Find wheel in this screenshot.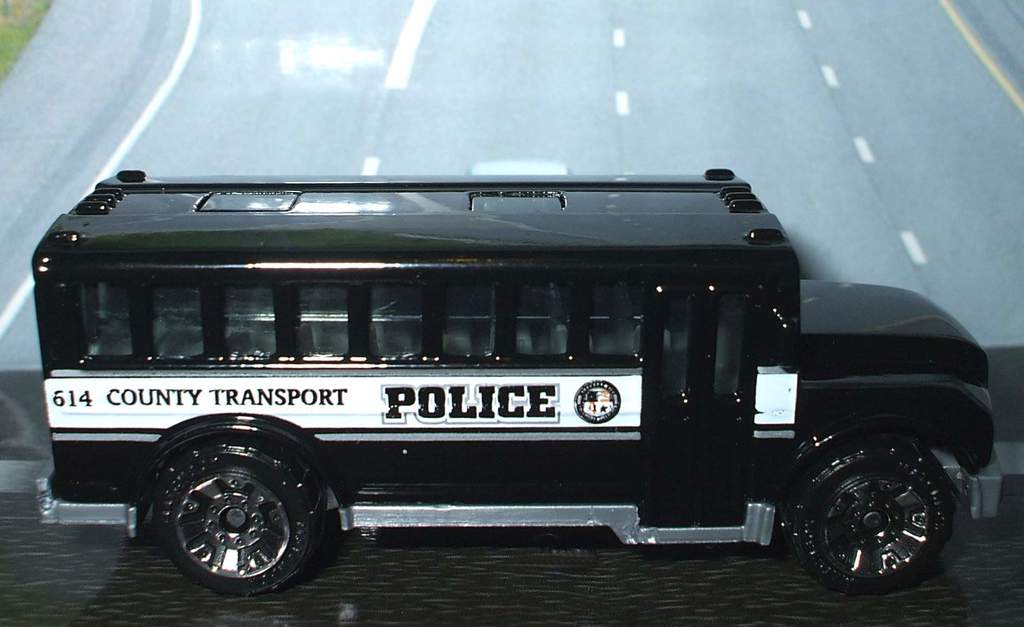
The bounding box for wheel is x1=154 y1=423 x2=334 y2=596.
